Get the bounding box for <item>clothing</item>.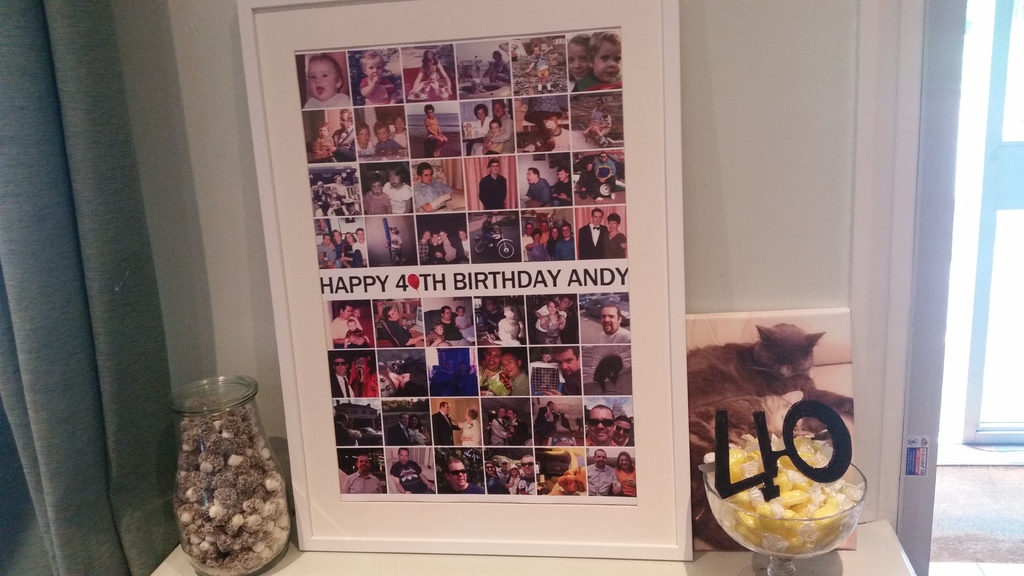
(left=555, top=235, right=577, bottom=261).
